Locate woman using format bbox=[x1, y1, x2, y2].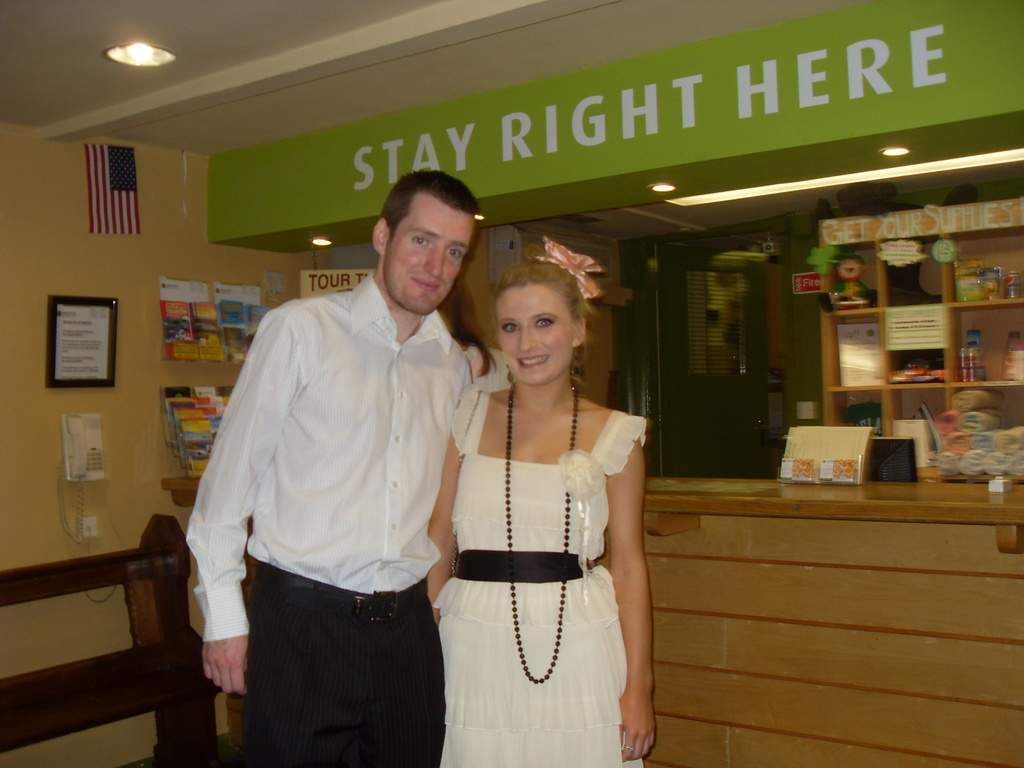
bbox=[408, 275, 660, 733].
